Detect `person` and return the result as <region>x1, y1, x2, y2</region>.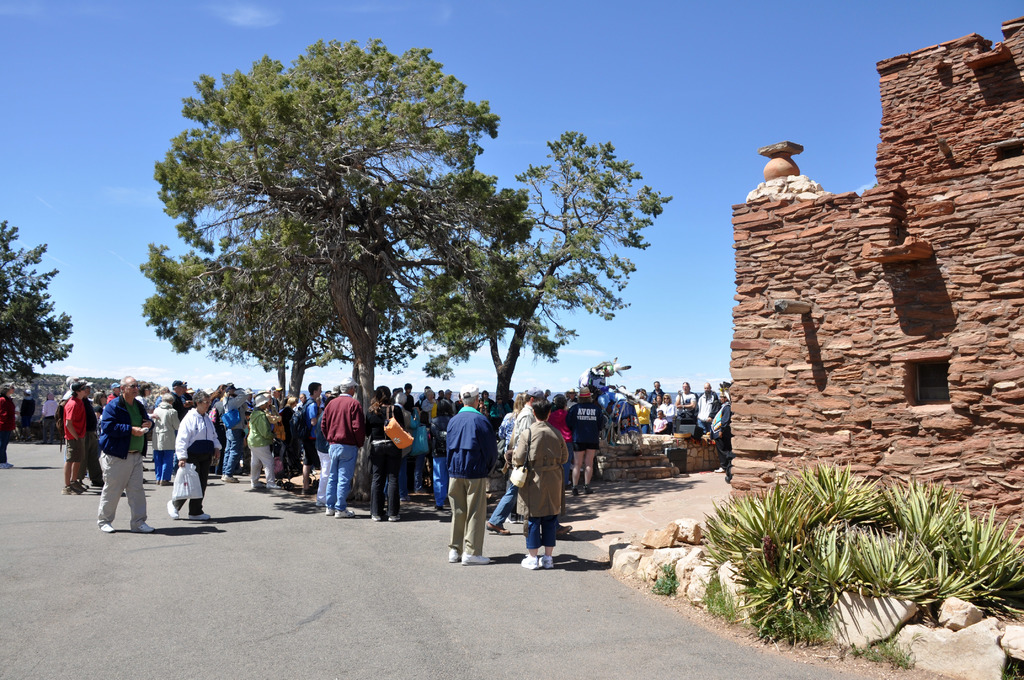
<region>305, 384, 323, 493</region>.
